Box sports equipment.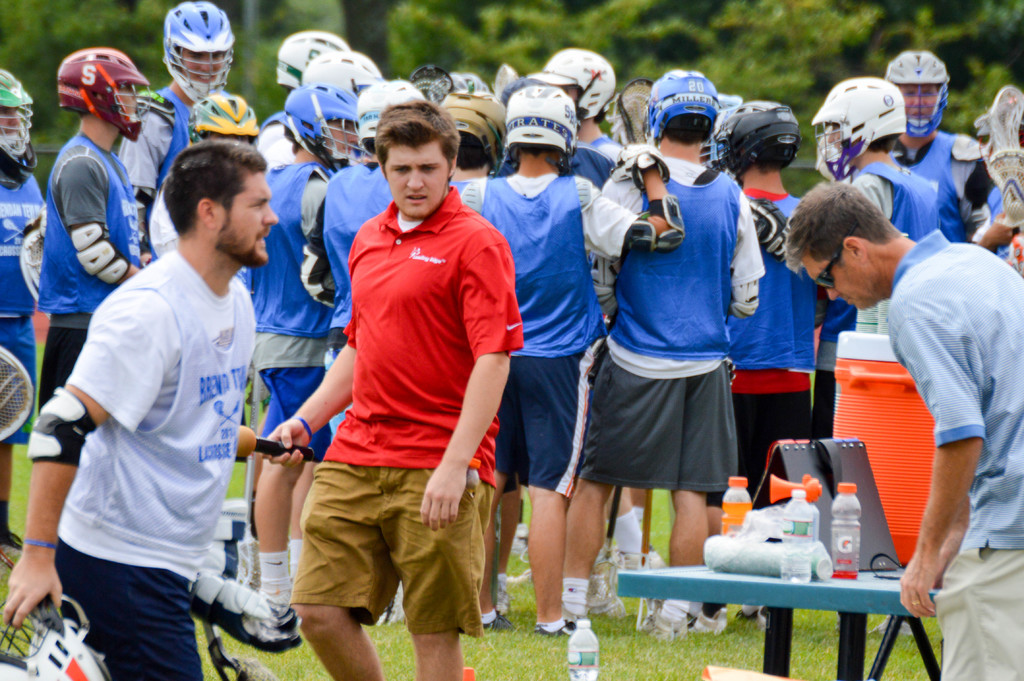
x1=161, y1=1, x2=235, y2=106.
